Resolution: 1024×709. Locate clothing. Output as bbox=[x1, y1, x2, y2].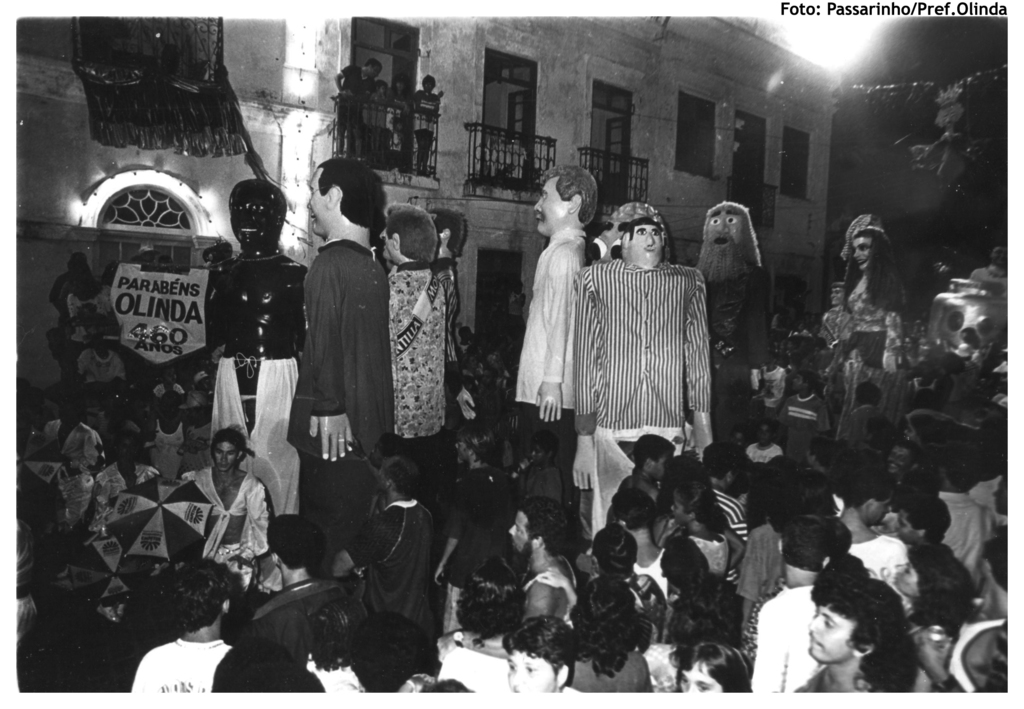
bbox=[288, 222, 409, 487].
